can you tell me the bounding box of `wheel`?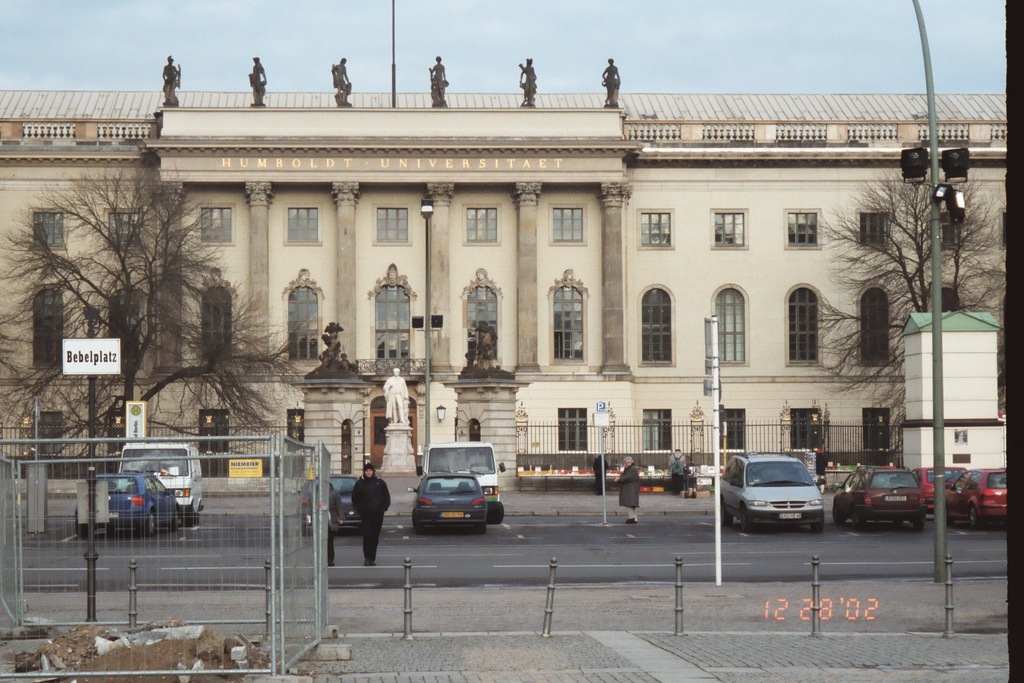
bbox=[415, 529, 422, 534].
